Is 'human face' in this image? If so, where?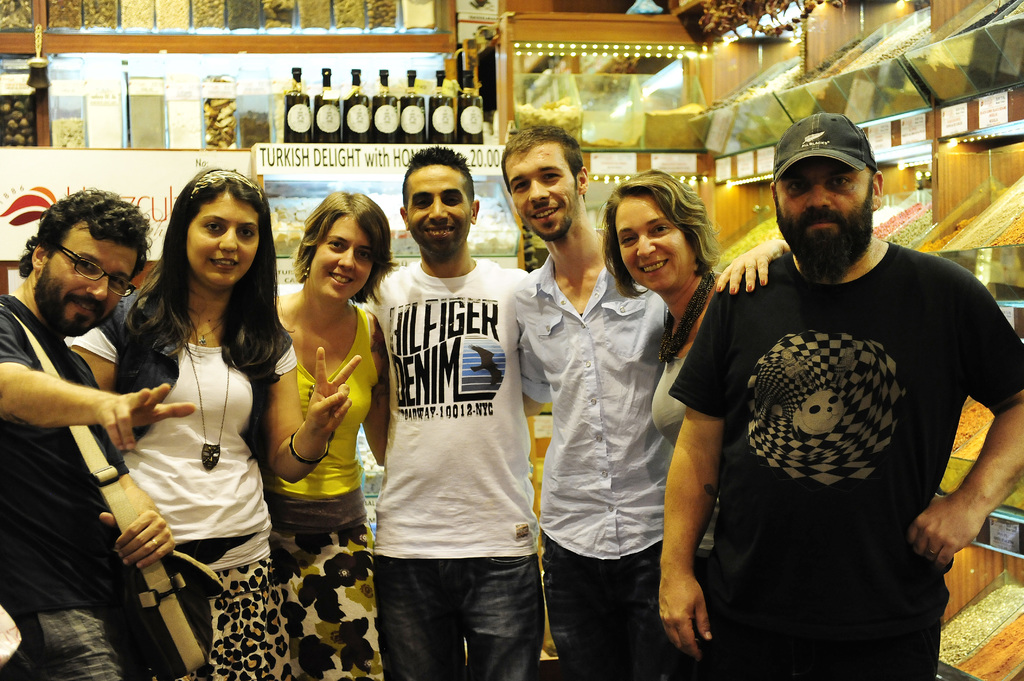
Yes, at select_region(404, 166, 474, 252).
